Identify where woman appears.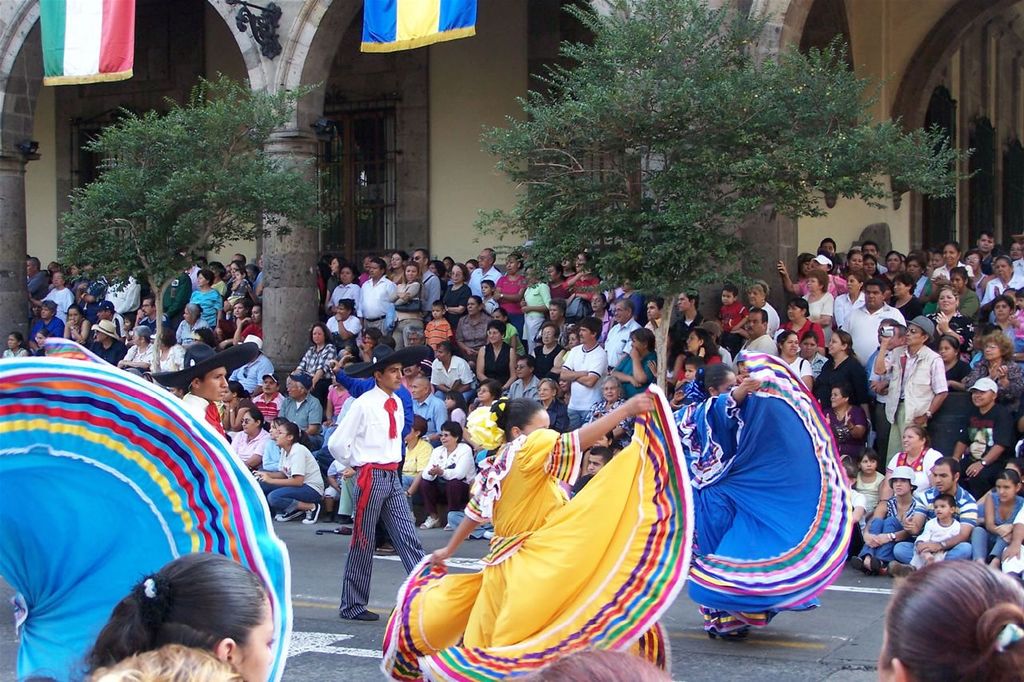
Appears at <bbox>803, 272, 836, 351</bbox>.
